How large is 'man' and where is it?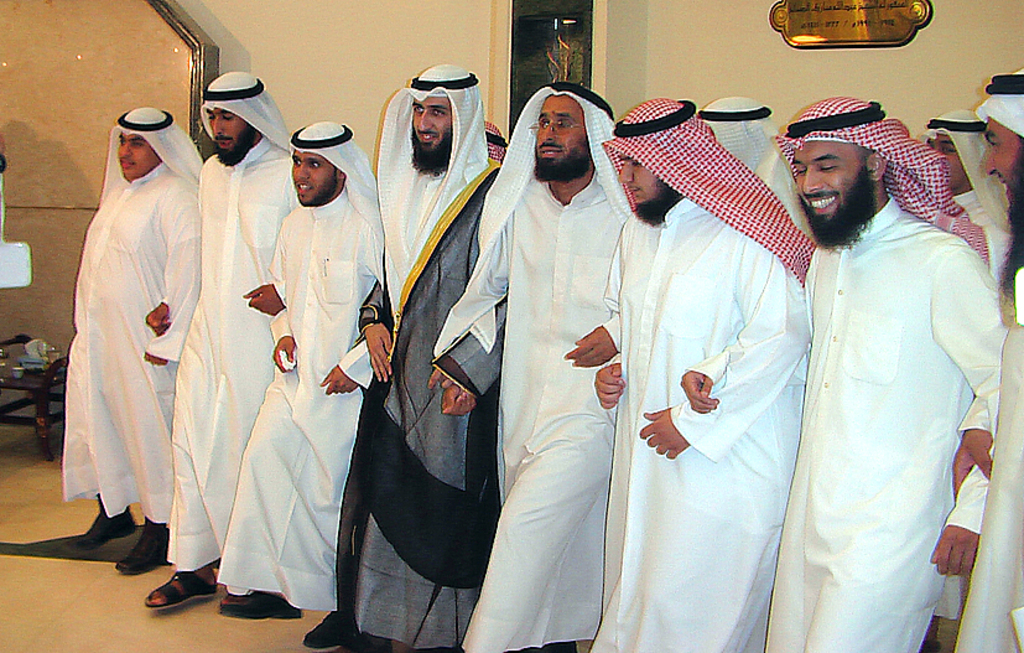
Bounding box: <bbox>147, 71, 296, 611</bbox>.
